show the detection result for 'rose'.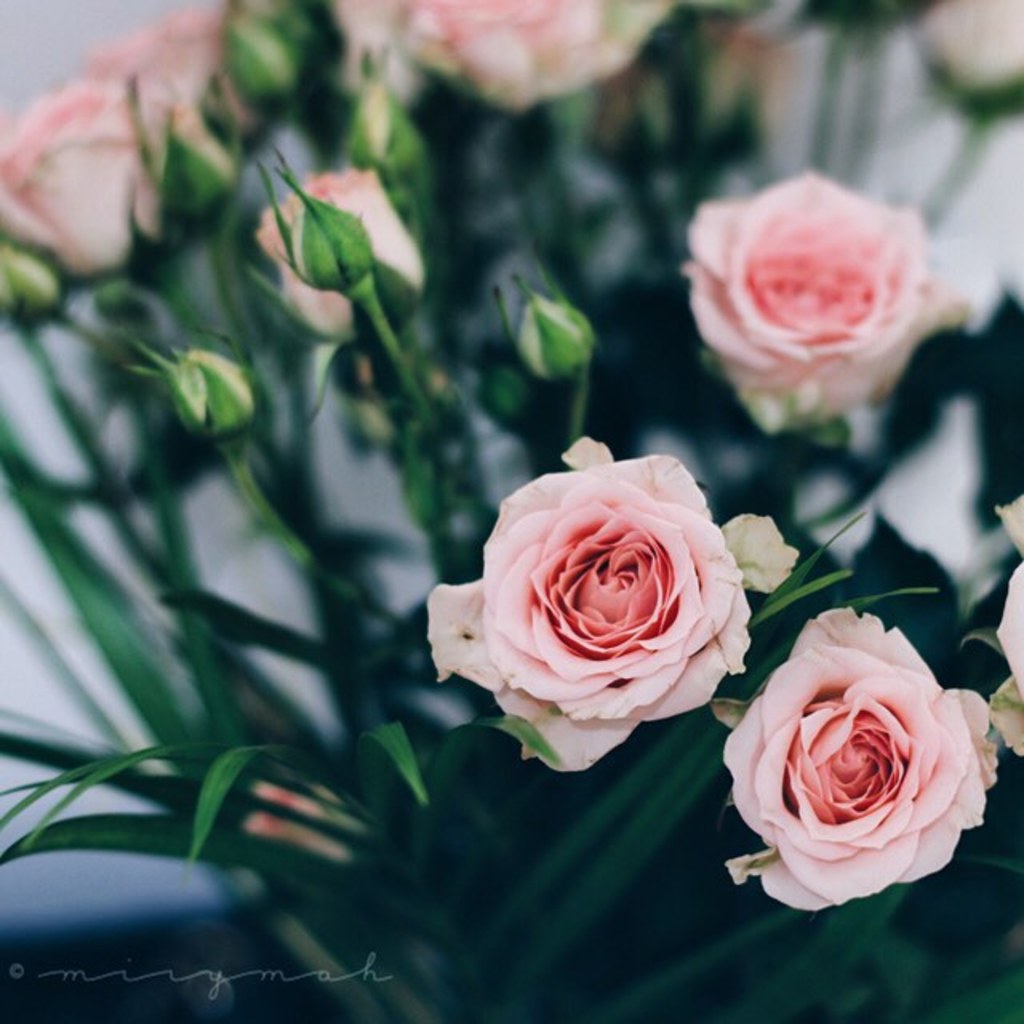
pyautogui.locateOnScreen(421, 427, 755, 768).
